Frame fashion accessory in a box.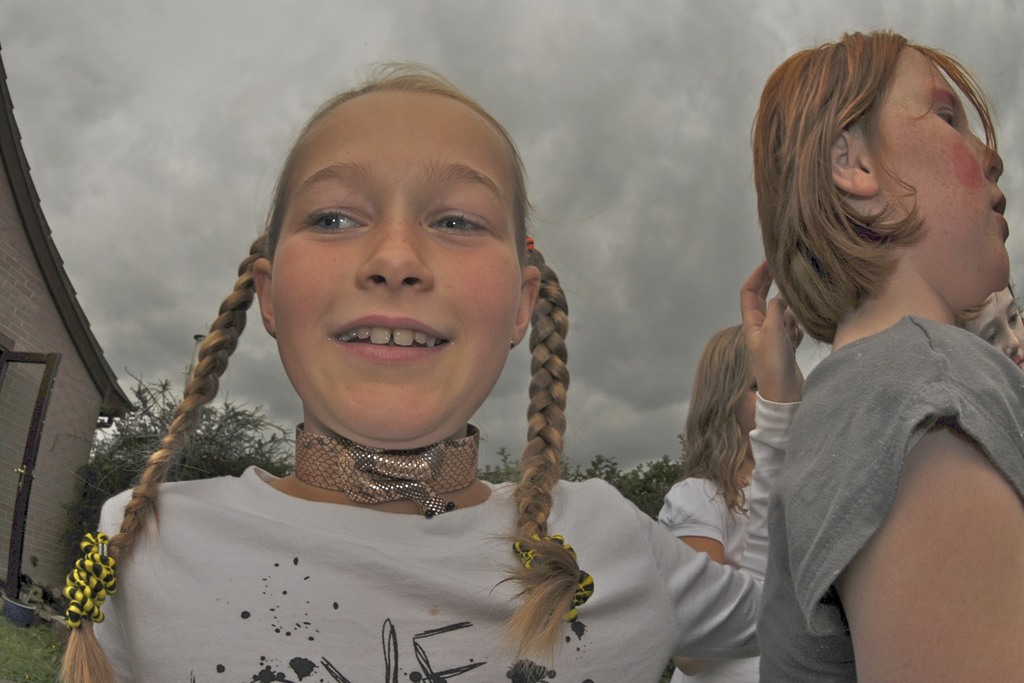
(left=509, top=533, right=594, bottom=623).
